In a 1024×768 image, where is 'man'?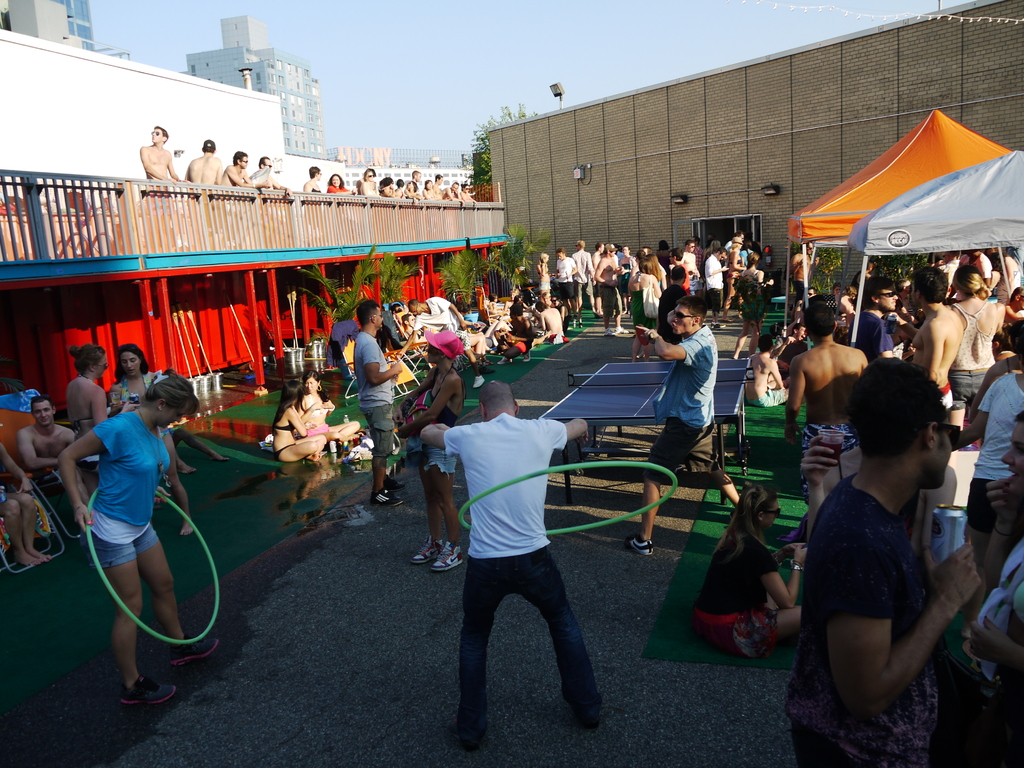
BBox(681, 243, 700, 277).
